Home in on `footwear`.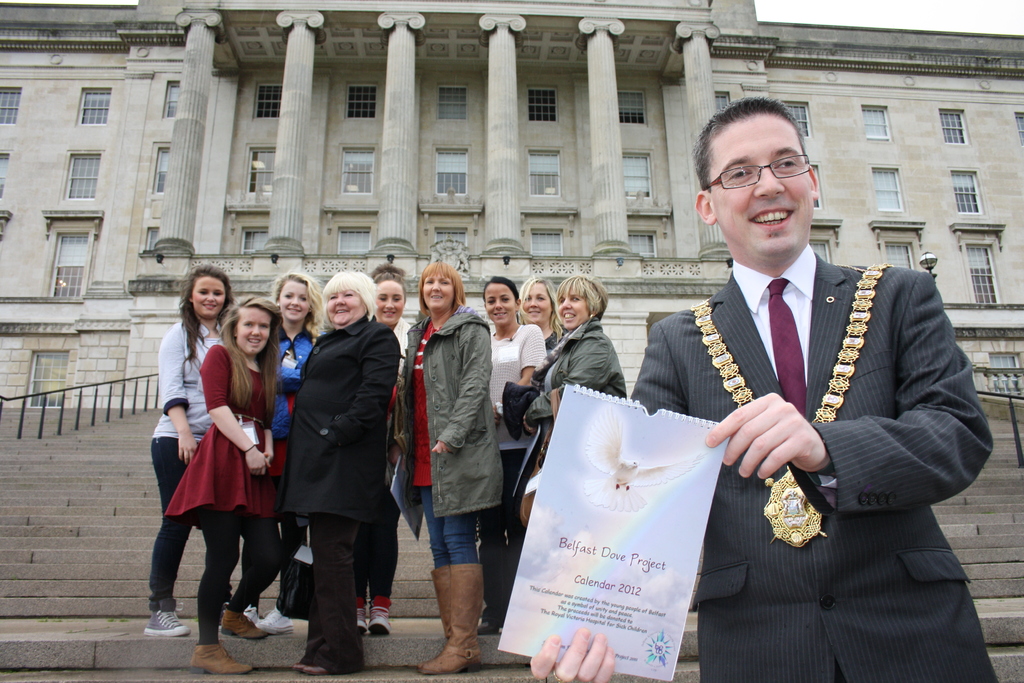
Homed in at left=189, top=642, right=252, bottom=676.
